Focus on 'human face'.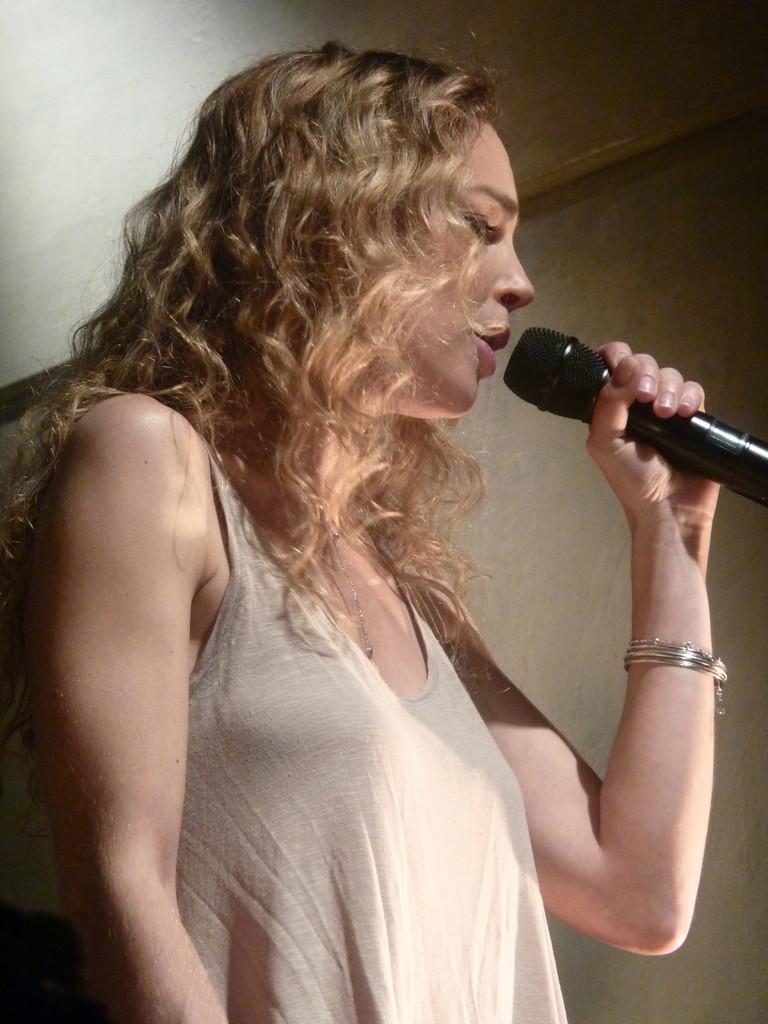
Focused at bbox=(392, 124, 538, 425).
